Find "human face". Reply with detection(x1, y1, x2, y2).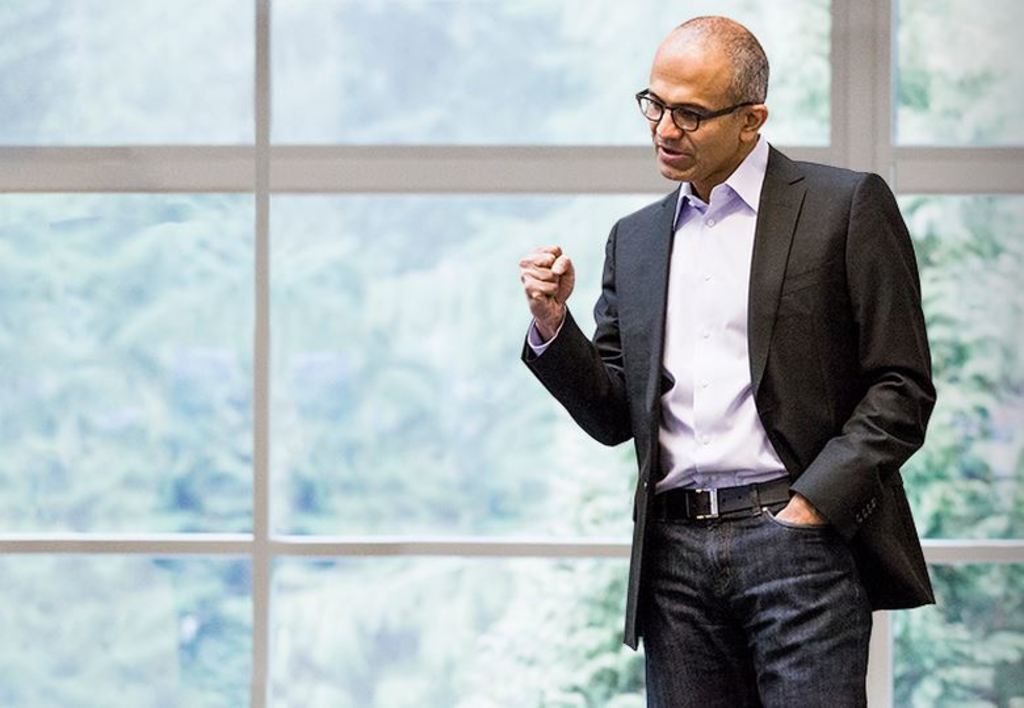
detection(646, 45, 742, 181).
